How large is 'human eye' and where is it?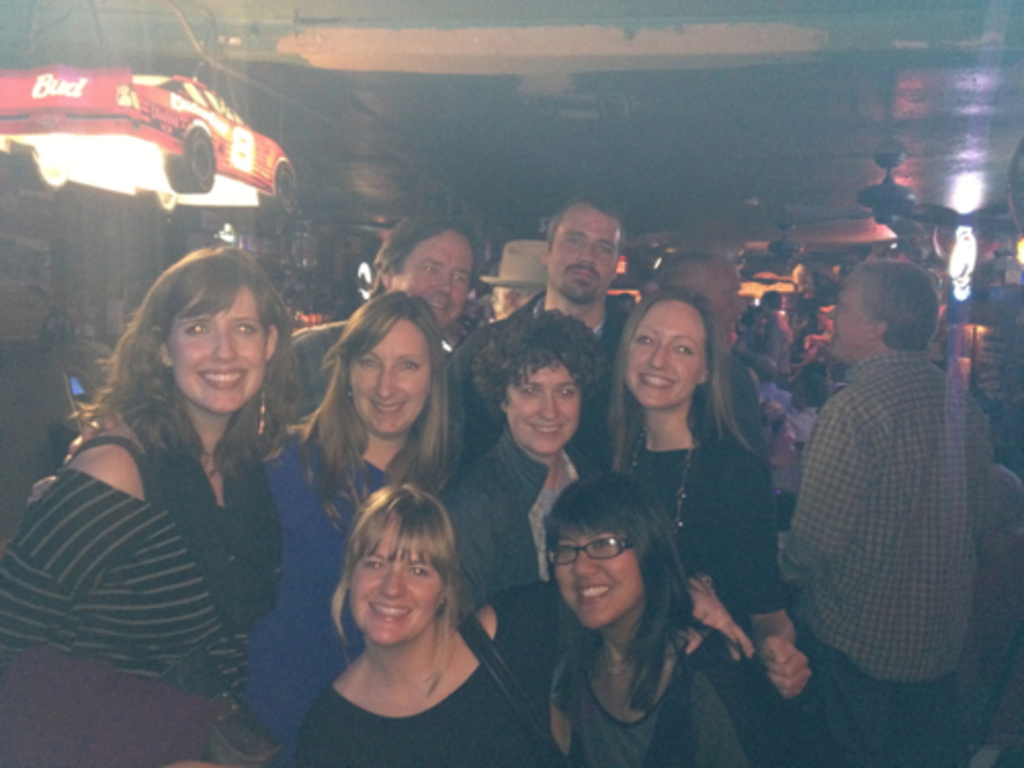
Bounding box: detection(567, 231, 582, 244).
